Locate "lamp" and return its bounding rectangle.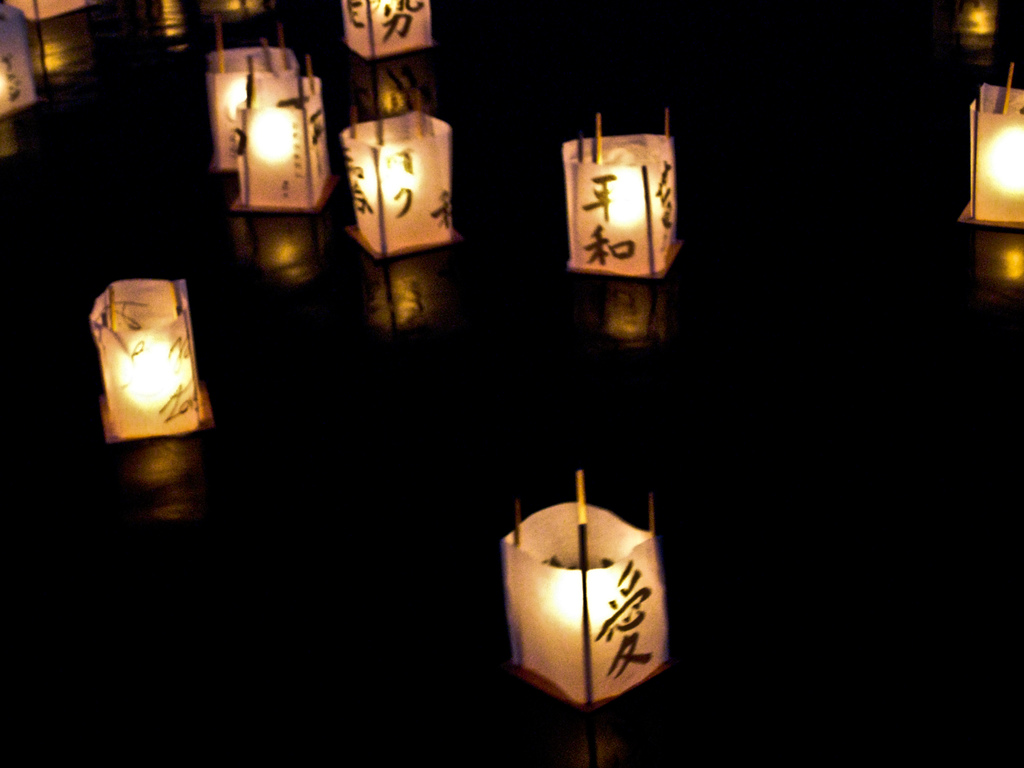
227:74:343:207.
